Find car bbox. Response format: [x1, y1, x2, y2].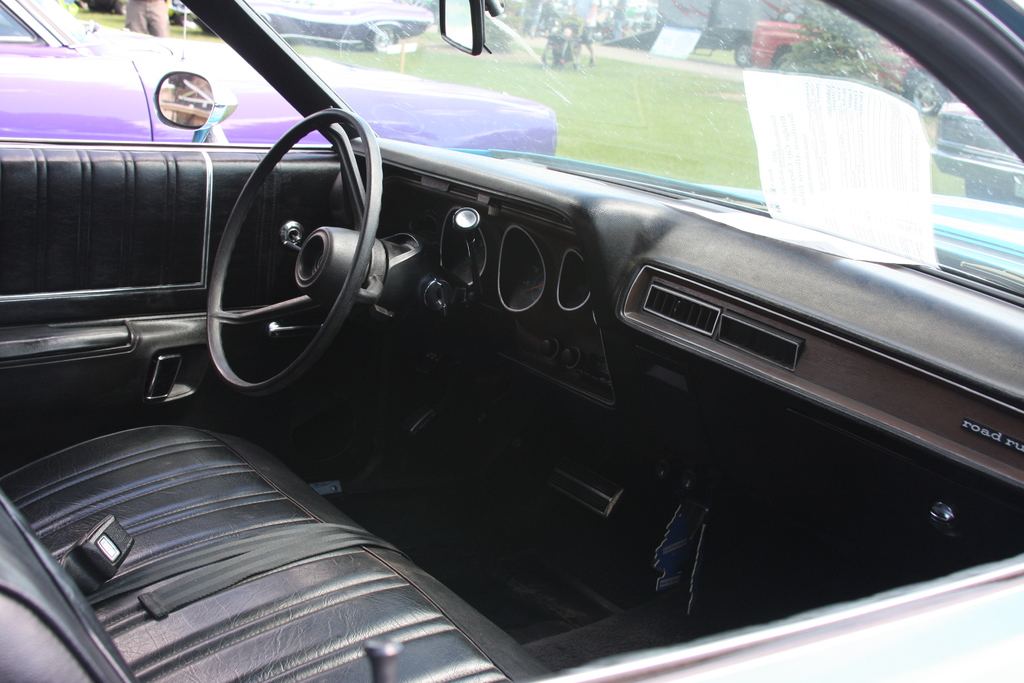
[0, 0, 558, 168].
